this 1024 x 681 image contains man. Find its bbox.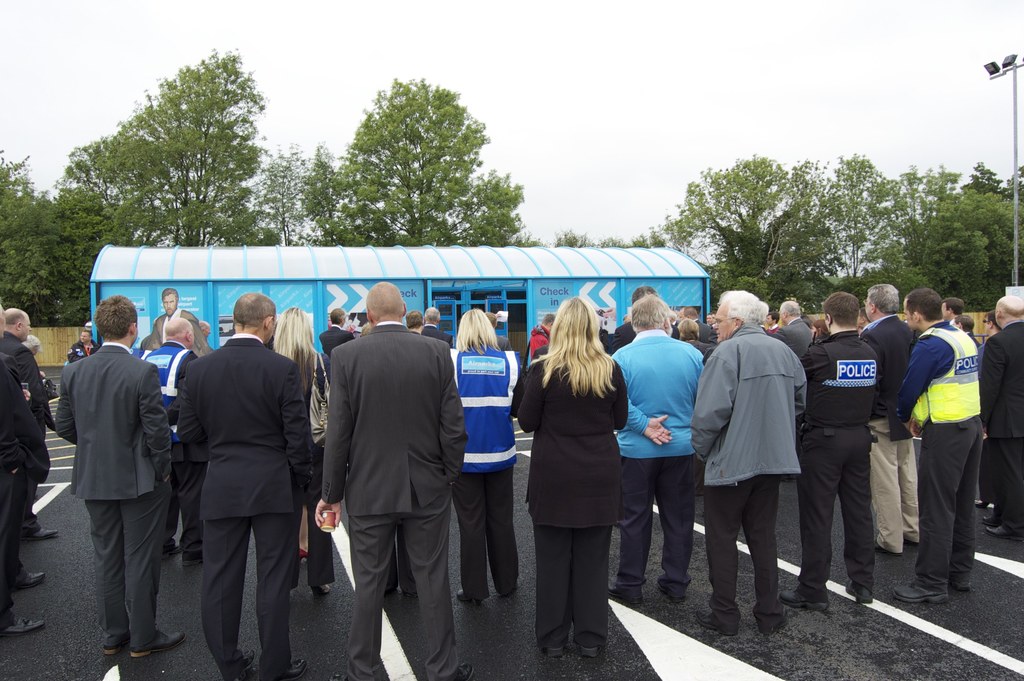
bbox(778, 293, 883, 611).
